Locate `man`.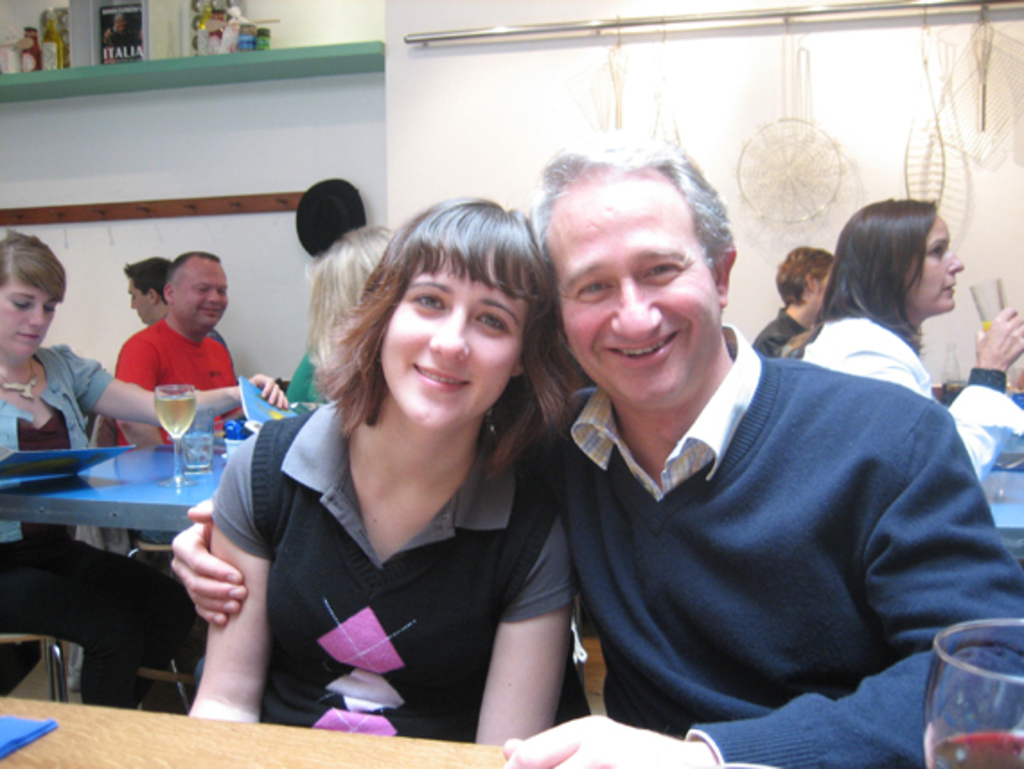
Bounding box: pyautogui.locateOnScreen(746, 241, 841, 372).
